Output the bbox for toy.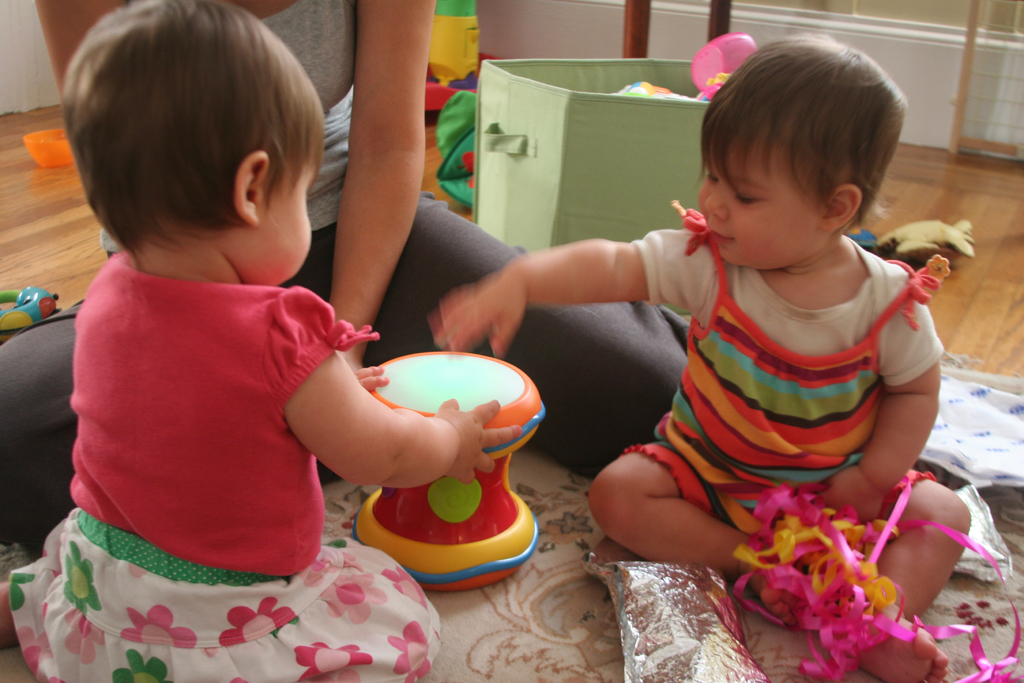
rect(22, 129, 77, 167).
